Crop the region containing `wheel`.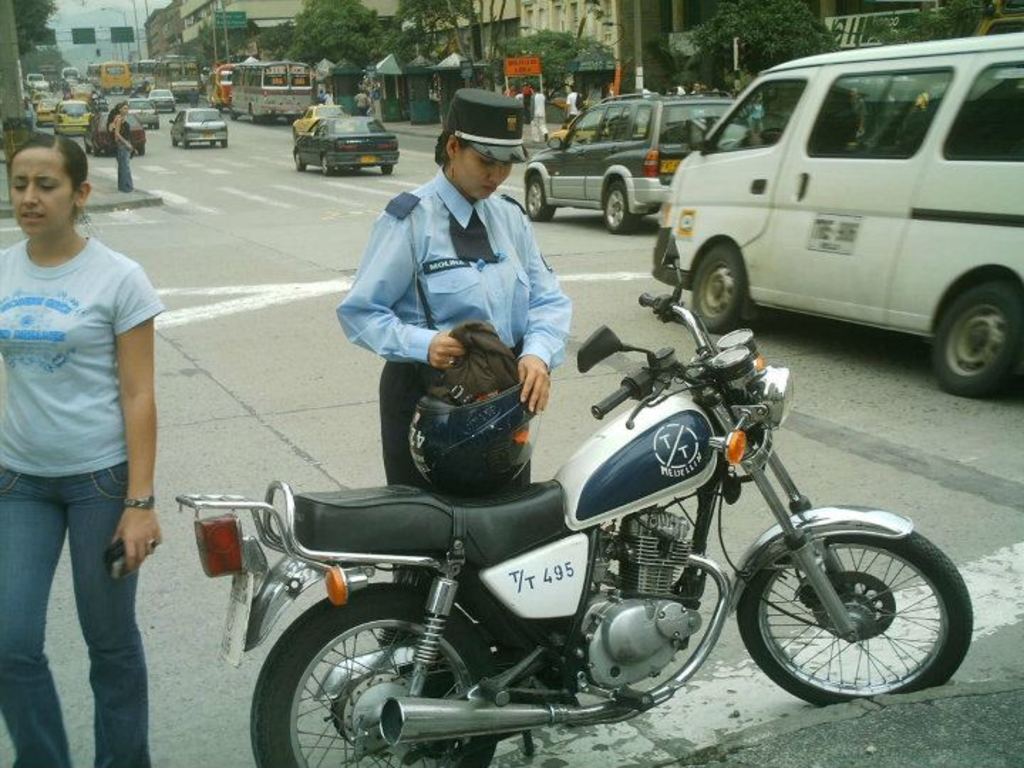
Crop region: BBox(220, 139, 230, 148).
